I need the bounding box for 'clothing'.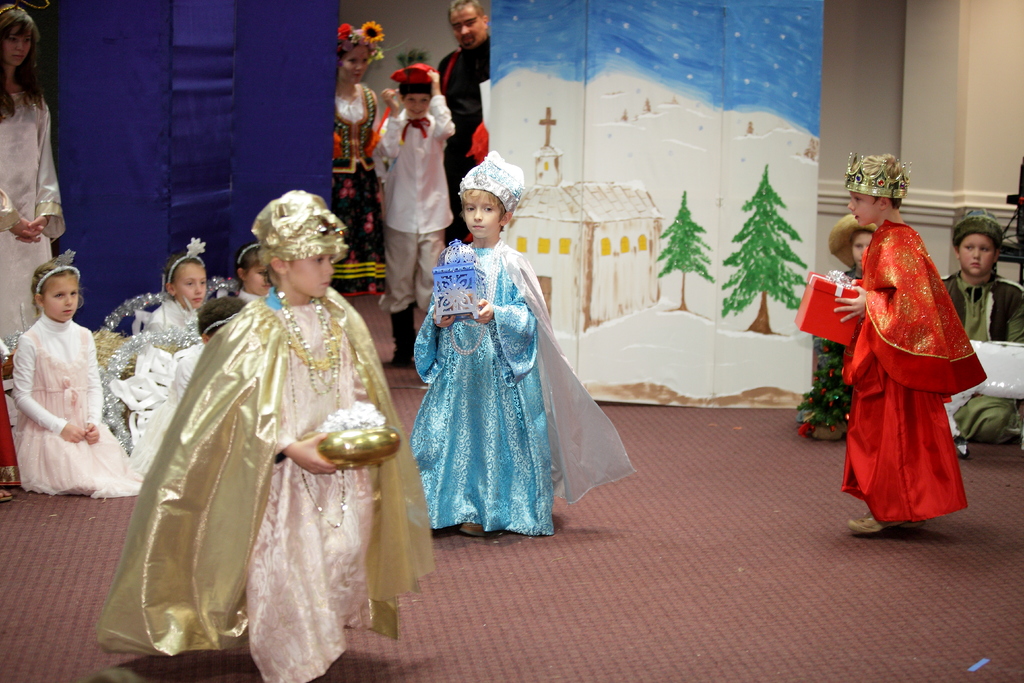
Here it is: locate(950, 270, 1023, 454).
